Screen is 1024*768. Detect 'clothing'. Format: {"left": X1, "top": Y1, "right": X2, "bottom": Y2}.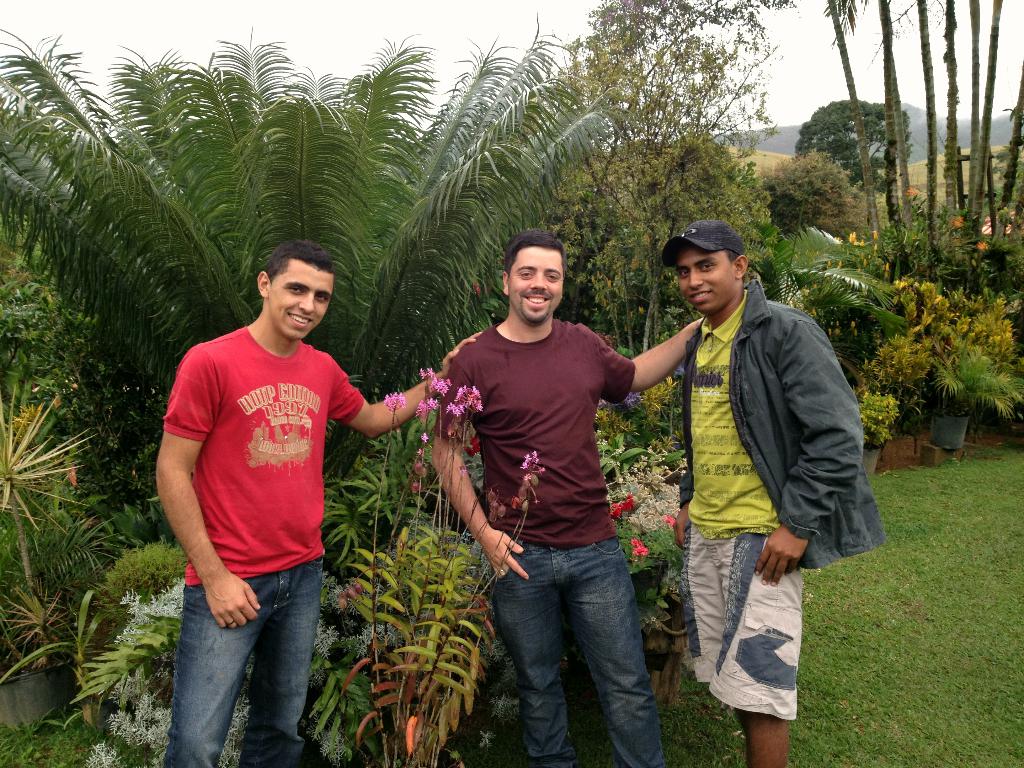
{"left": 150, "top": 309, "right": 369, "bottom": 767}.
